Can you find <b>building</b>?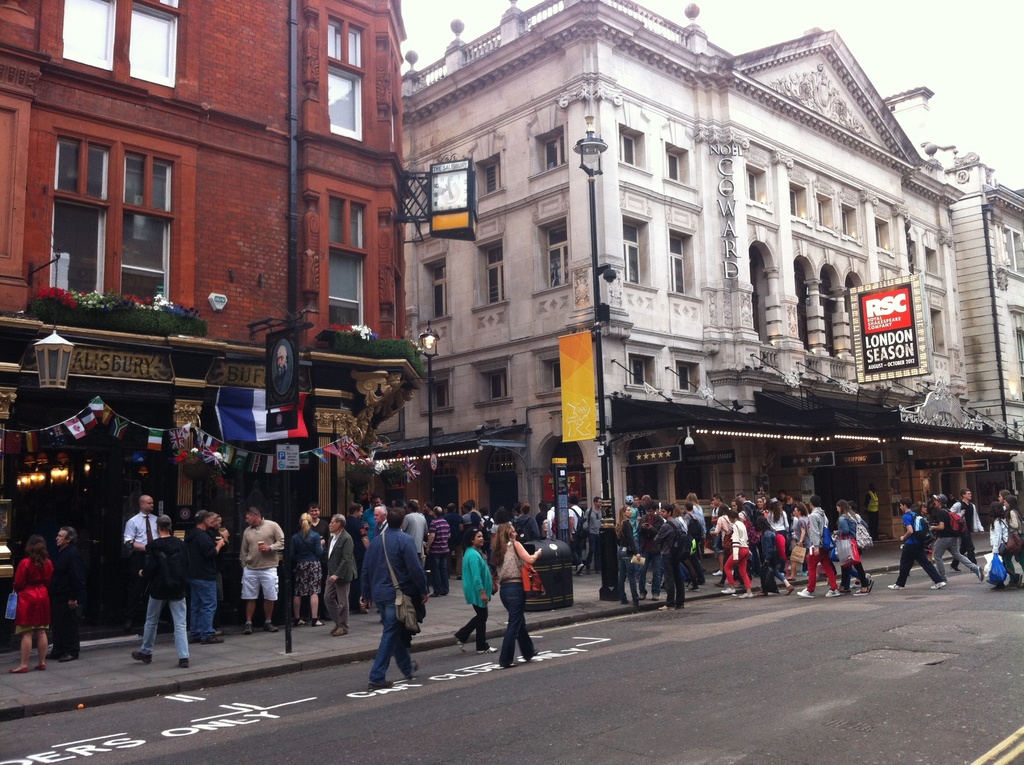
Yes, bounding box: detection(0, 0, 426, 647).
